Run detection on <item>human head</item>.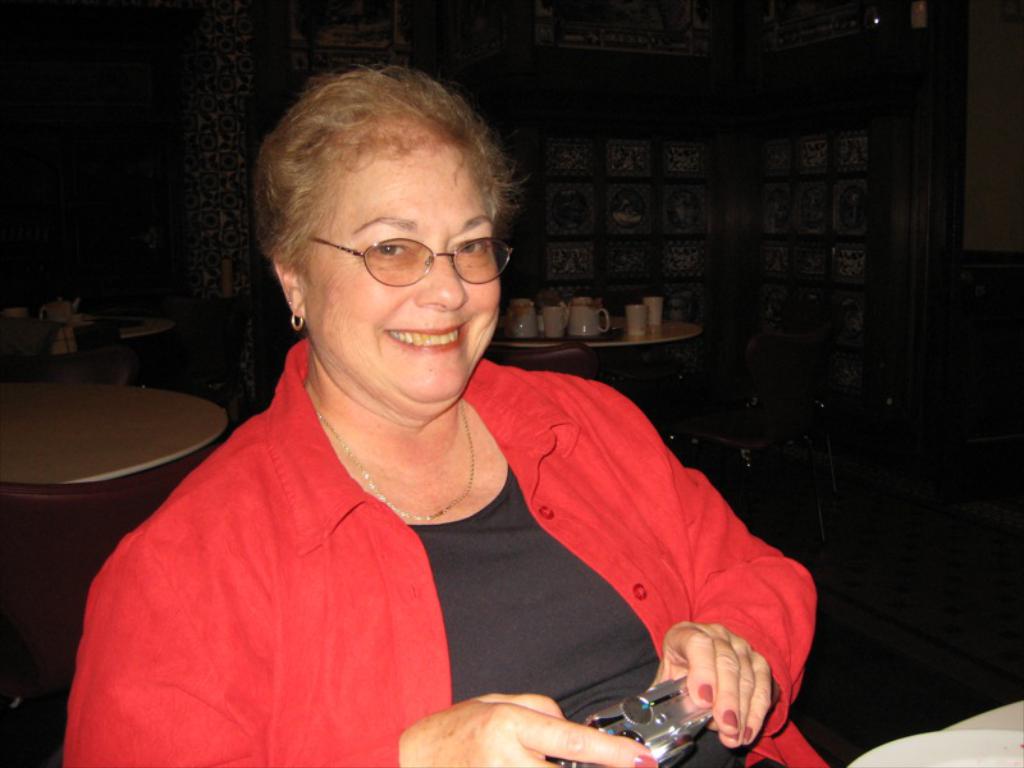
Result: pyautogui.locateOnScreen(257, 67, 513, 412).
